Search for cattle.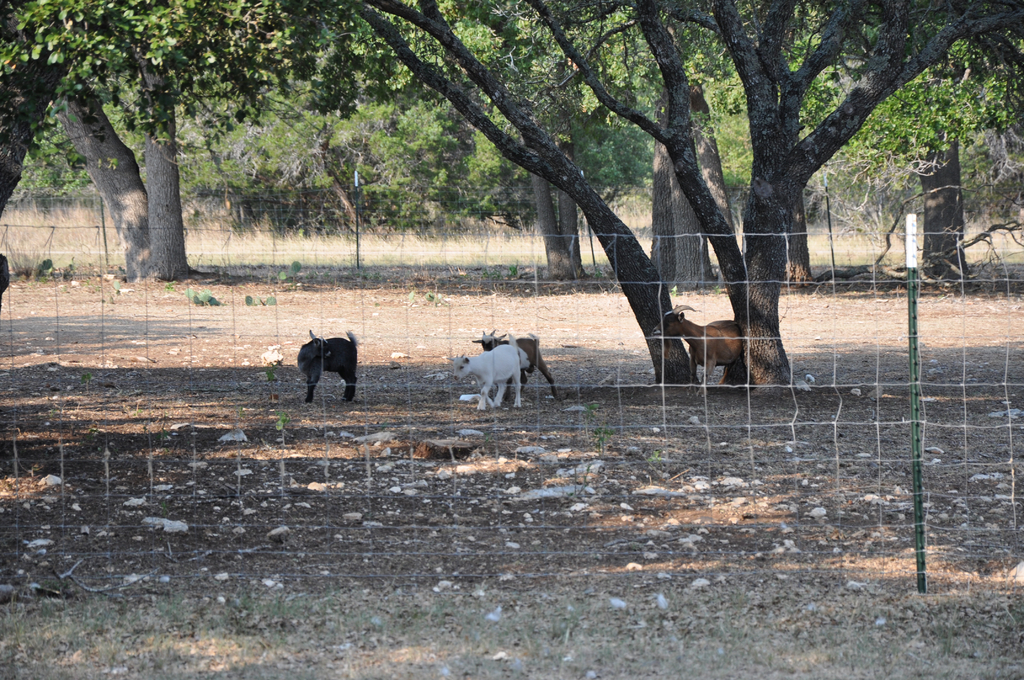
Found at 655 300 741 394.
